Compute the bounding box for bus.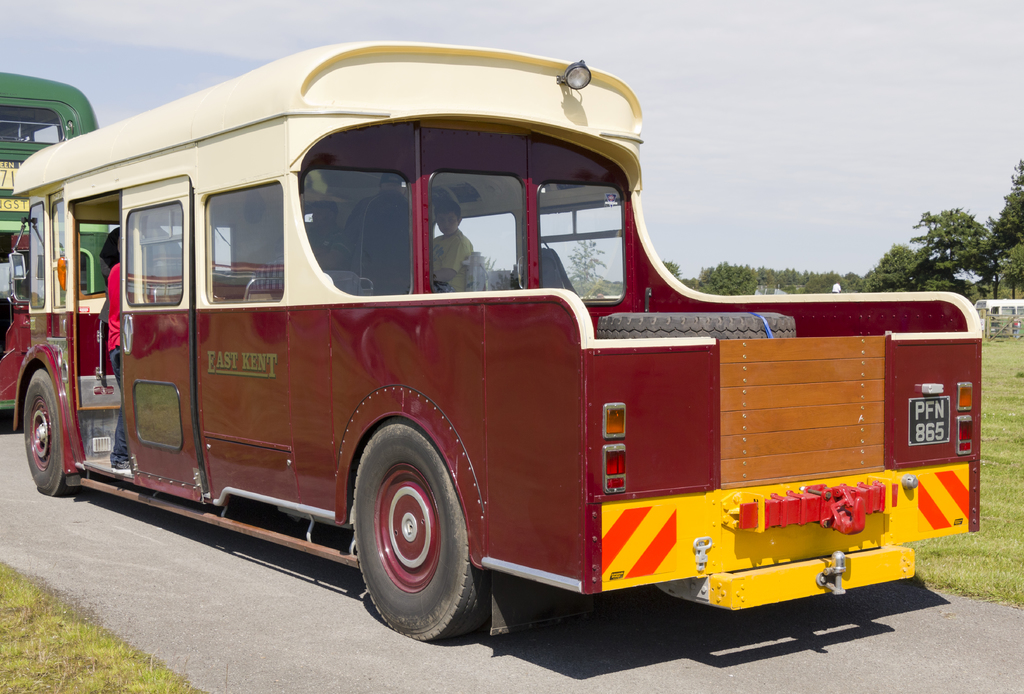
x1=5, y1=45, x2=982, y2=645.
